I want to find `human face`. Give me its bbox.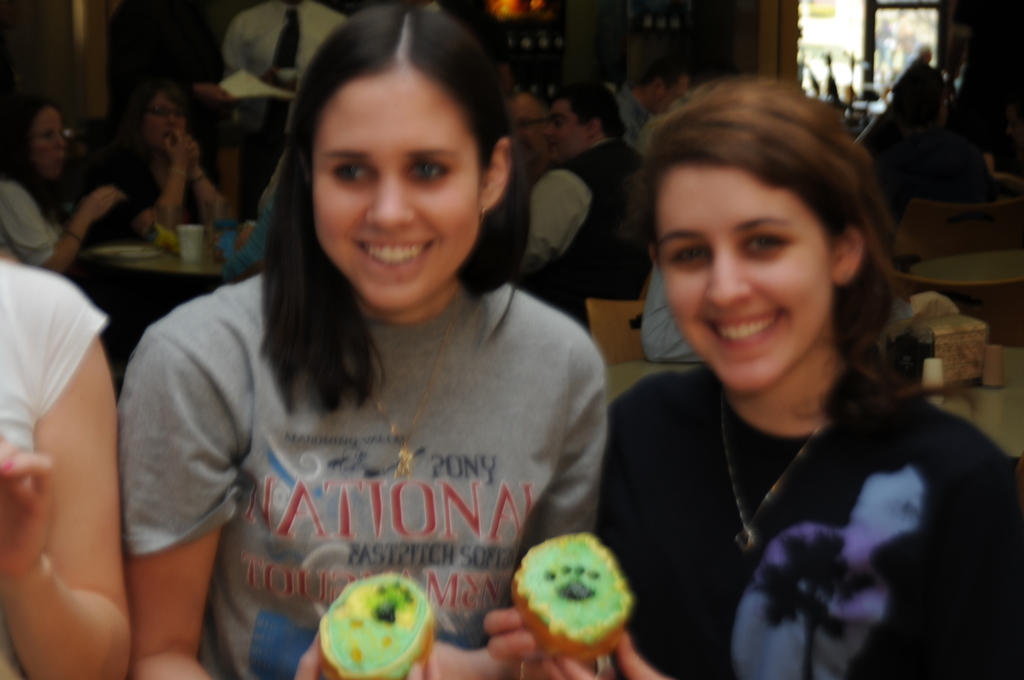
(left=652, top=168, right=837, bottom=393).
